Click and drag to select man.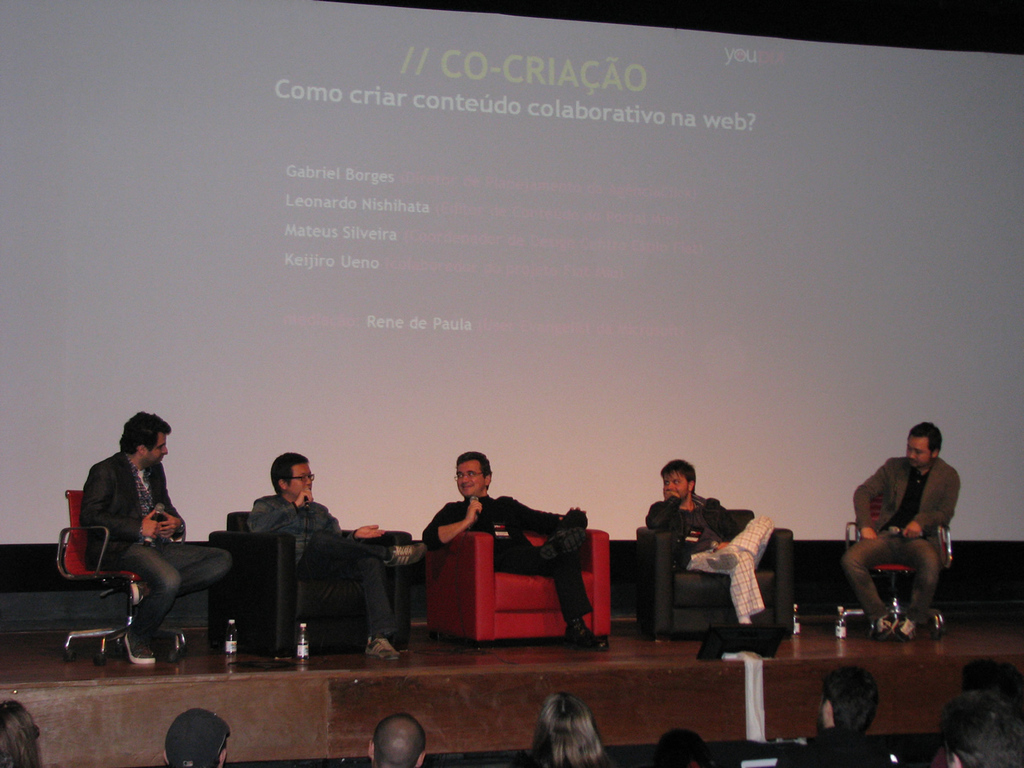
Selection: 646:457:774:624.
